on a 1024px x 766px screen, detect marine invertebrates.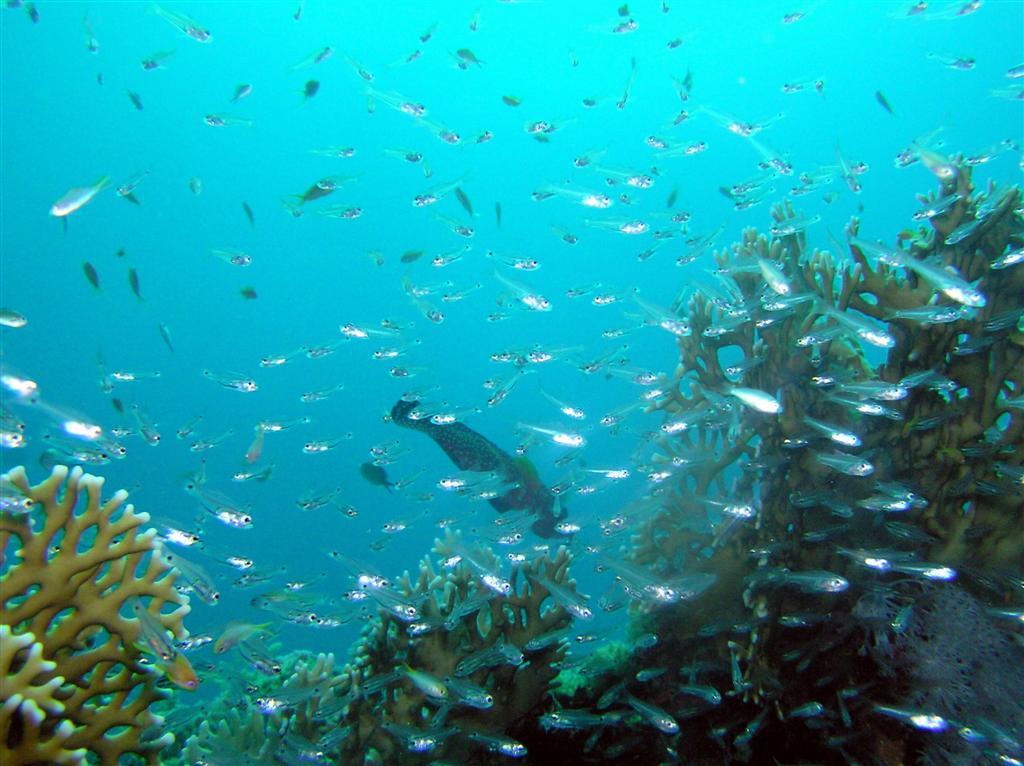
[x1=701, y1=323, x2=735, y2=342].
